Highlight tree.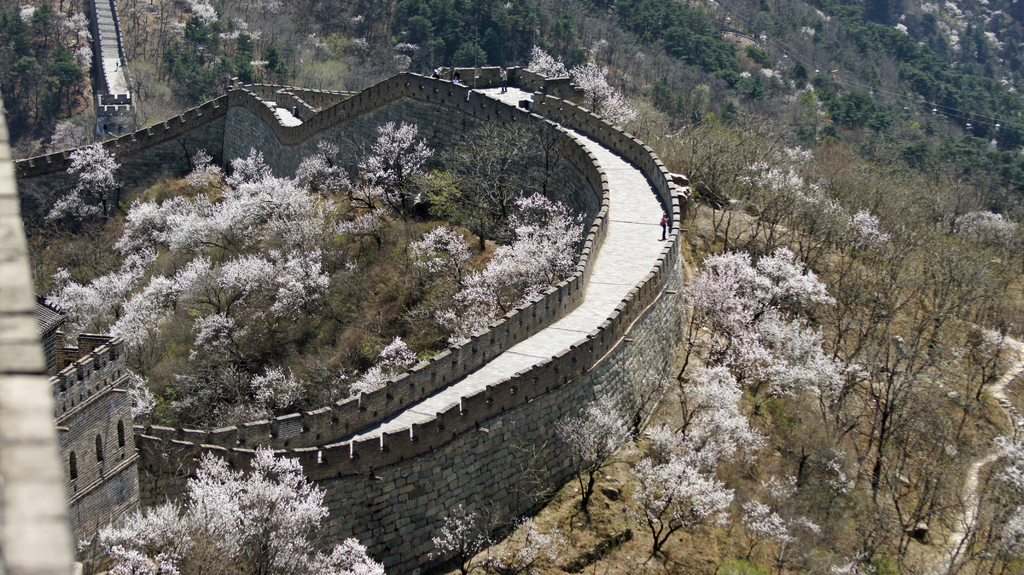
Highlighted region: (348,126,438,242).
